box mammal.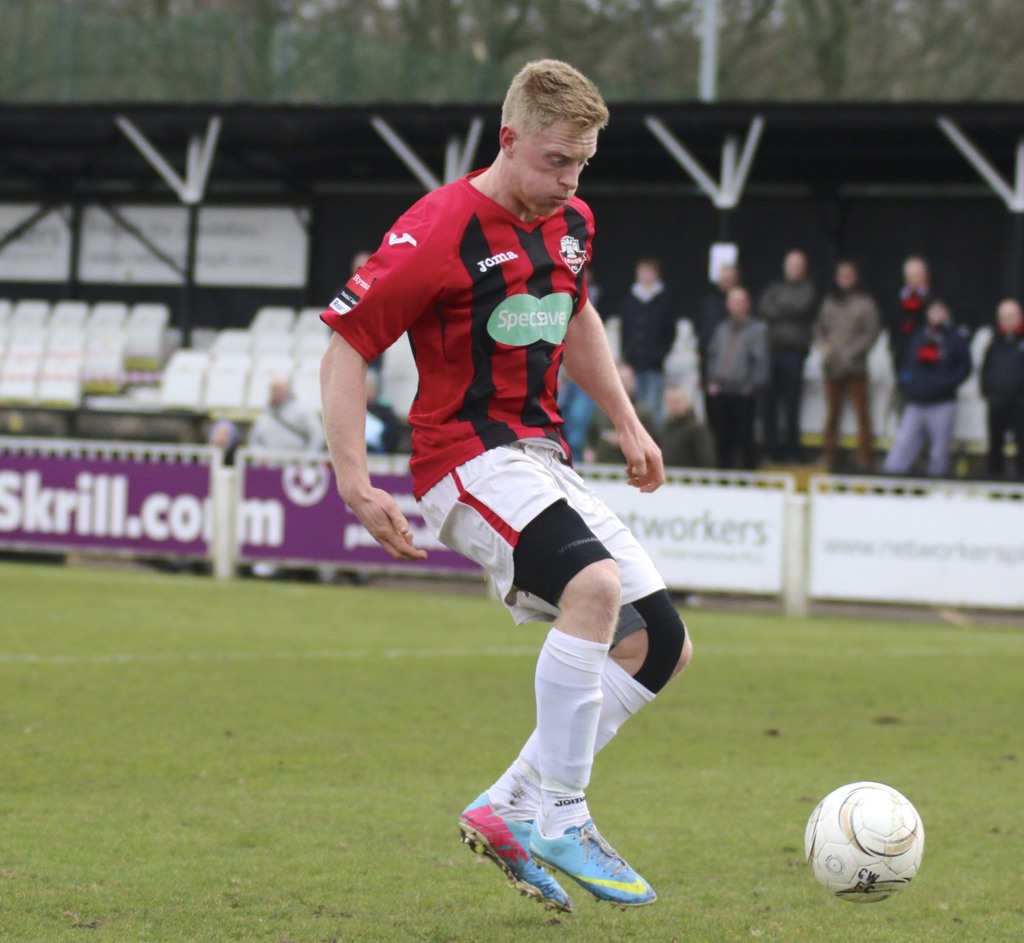
{"left": 370, "top": 383, "right": 404, "bottom": 455}.
